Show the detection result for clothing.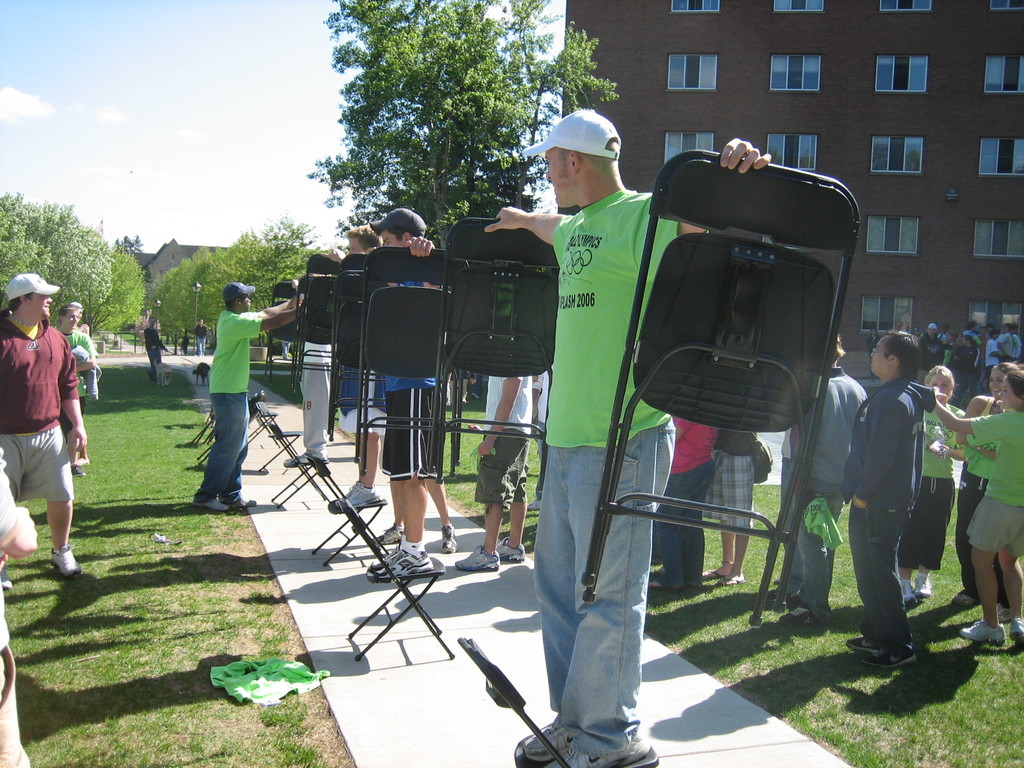
{"left": 388, "top": 374, "right": 440, "bottom": 474}.
